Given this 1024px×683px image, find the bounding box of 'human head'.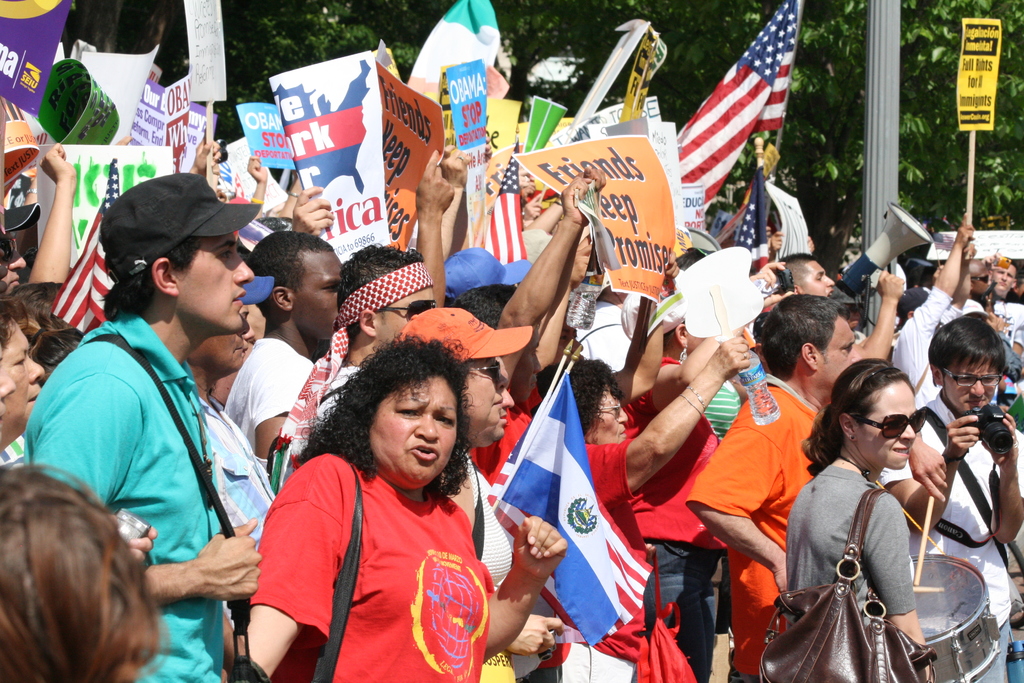
locate(896, 287, 930, 322).
